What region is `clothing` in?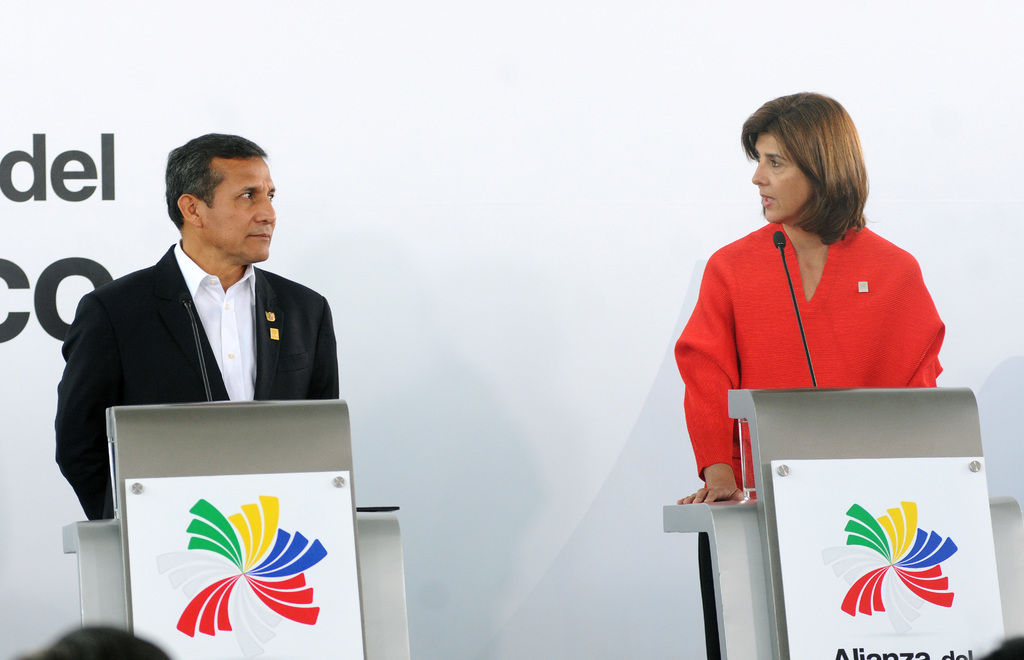
detection(54, 255, 354, 520).
